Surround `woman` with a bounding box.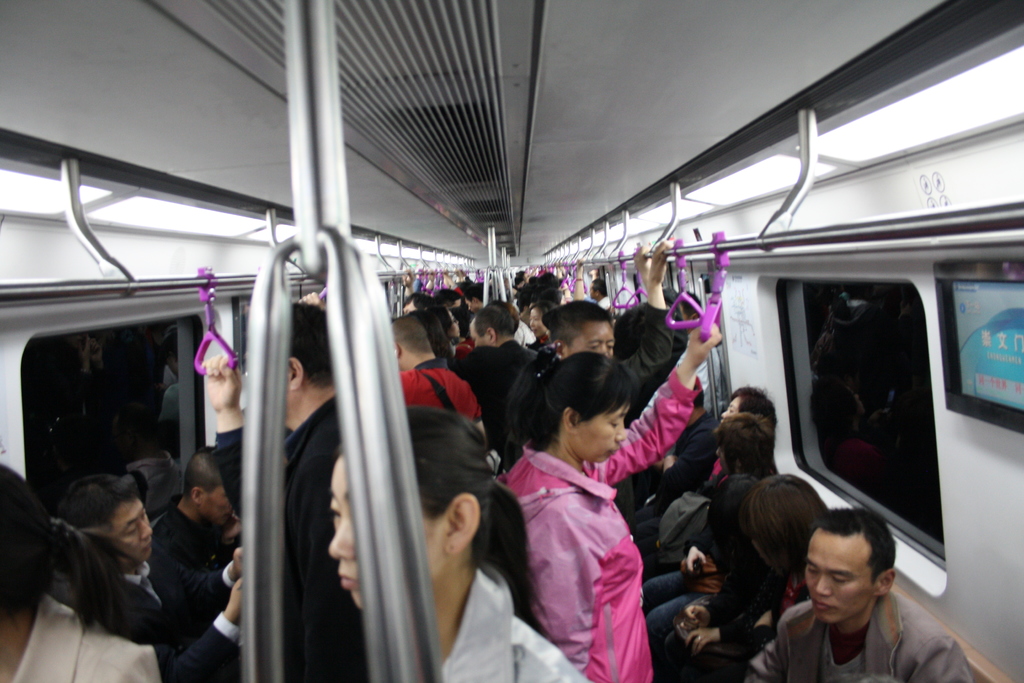
BBox(328, 402, 590, 682).
